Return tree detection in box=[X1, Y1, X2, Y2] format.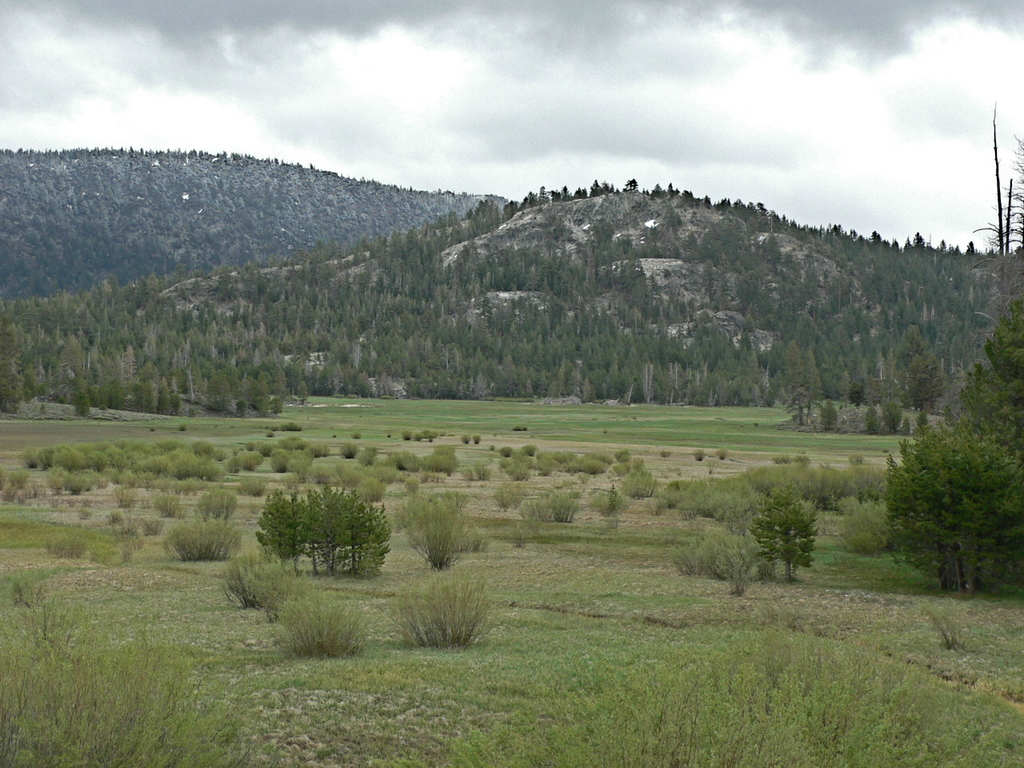
box=[318, 370, 326, 399].
